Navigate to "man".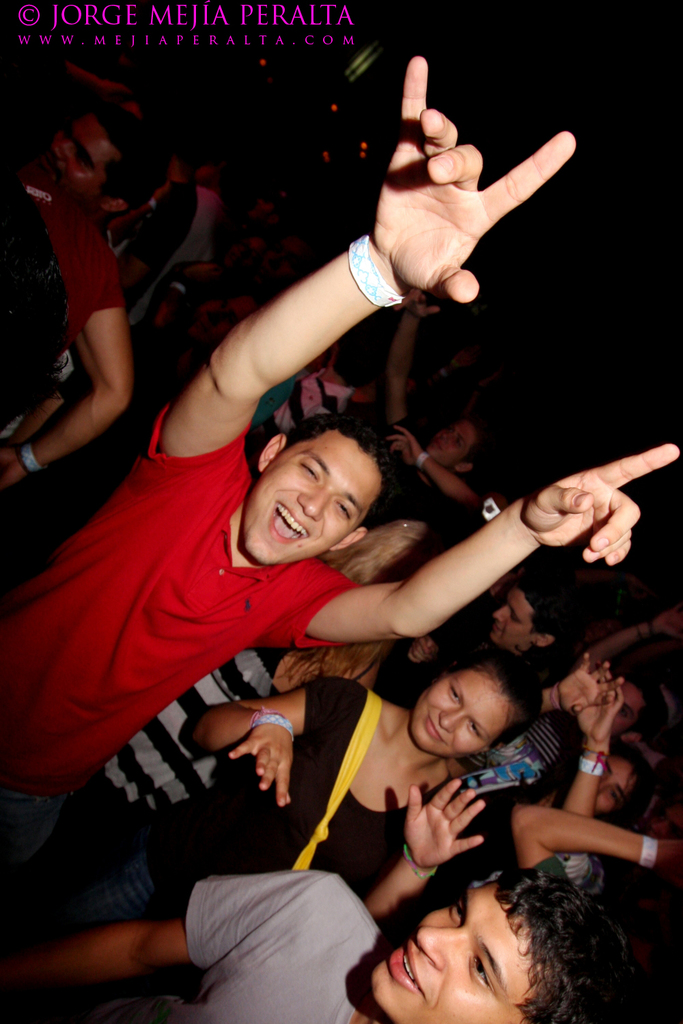
Navigation target: (0,51,682,806).
